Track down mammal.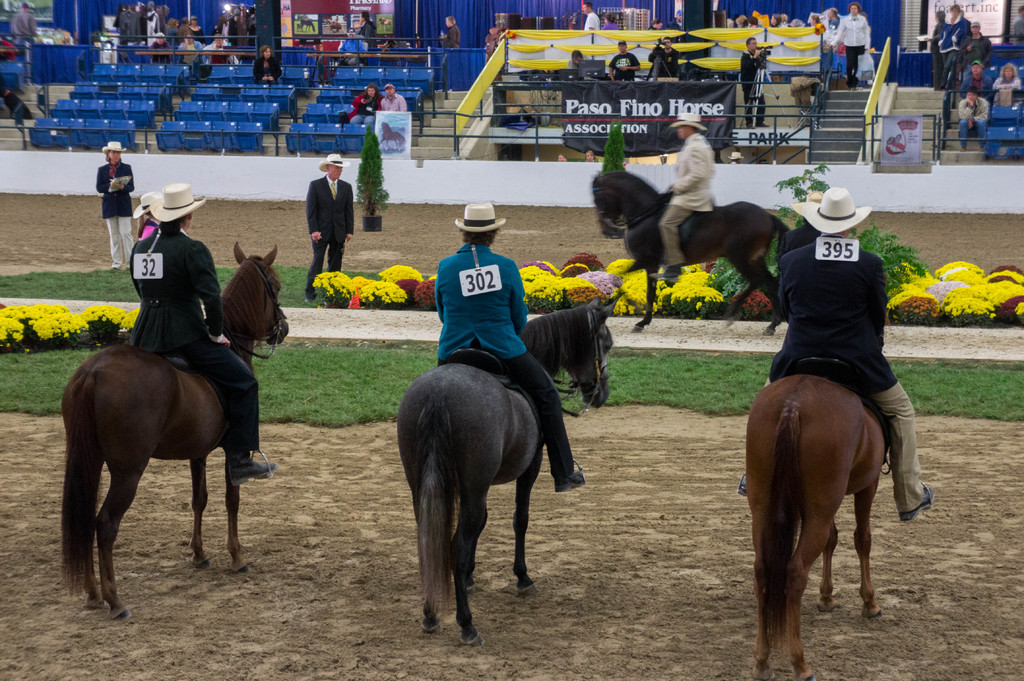
Tracked to 742,373,891,680.
